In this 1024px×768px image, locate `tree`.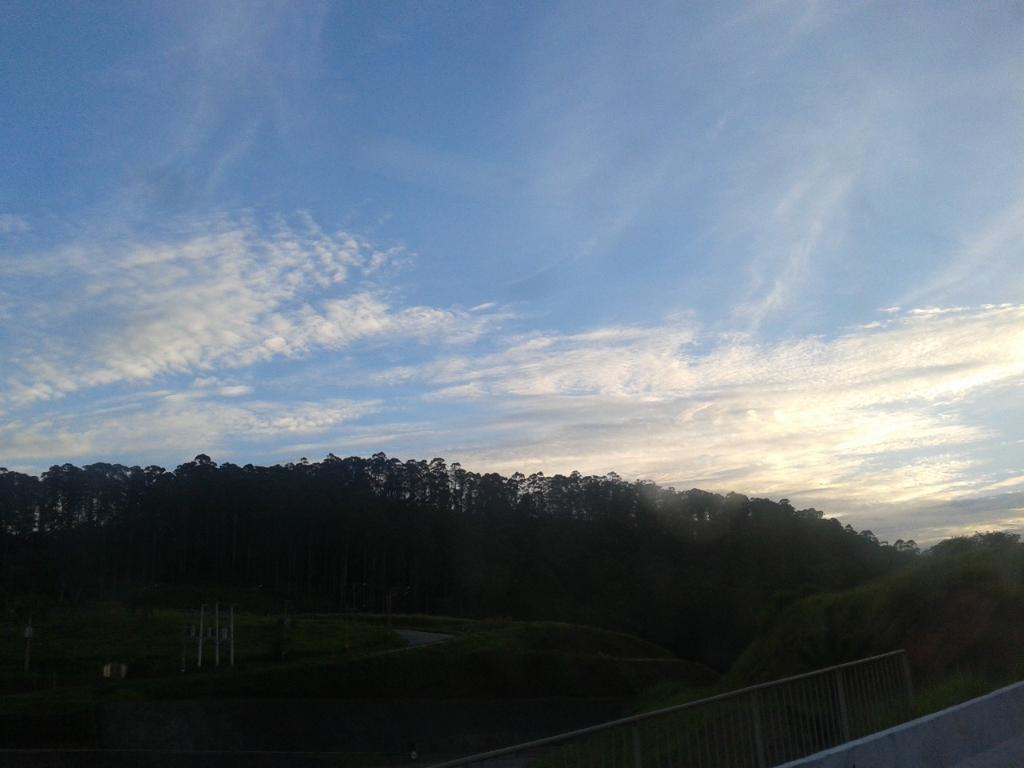
Bounding box: (x1=240, y1=459, x2=255, y2=490).
